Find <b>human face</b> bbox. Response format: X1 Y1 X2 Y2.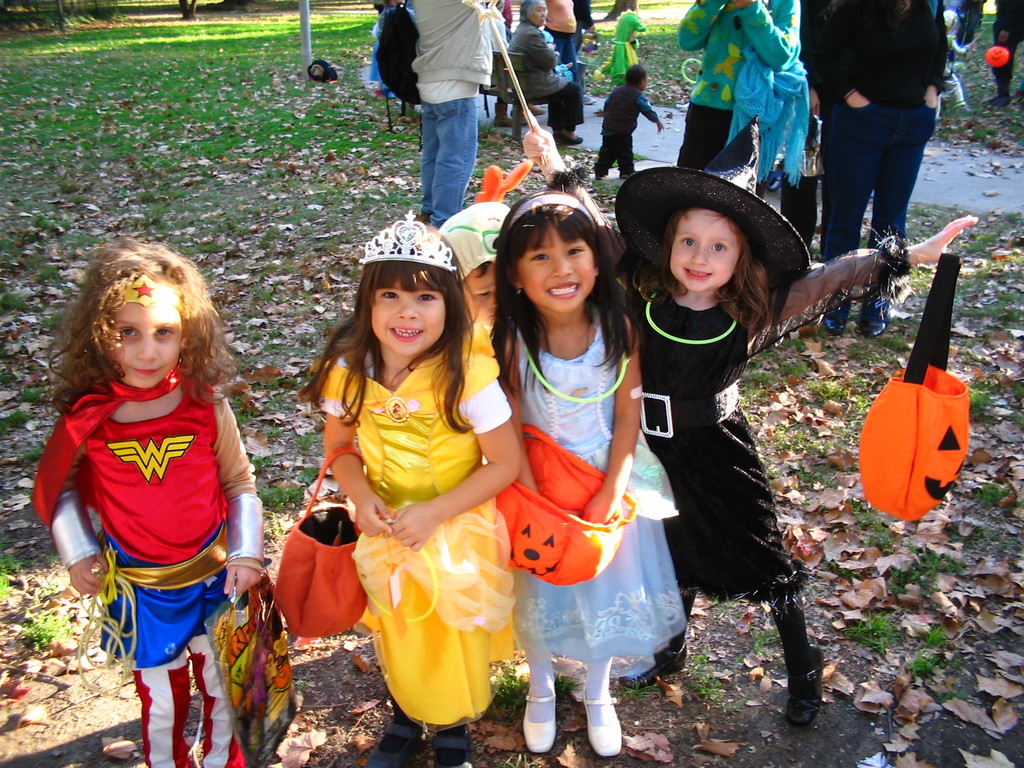
667 208 741 292.
